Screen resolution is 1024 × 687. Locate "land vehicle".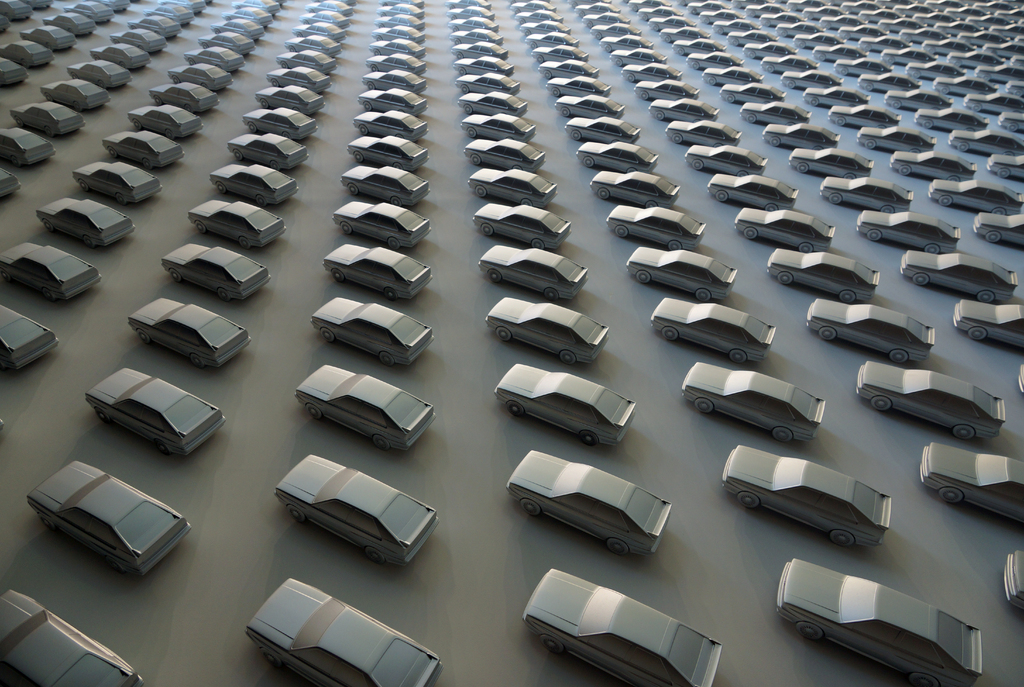
Rect(817, 175, 916, 213).
